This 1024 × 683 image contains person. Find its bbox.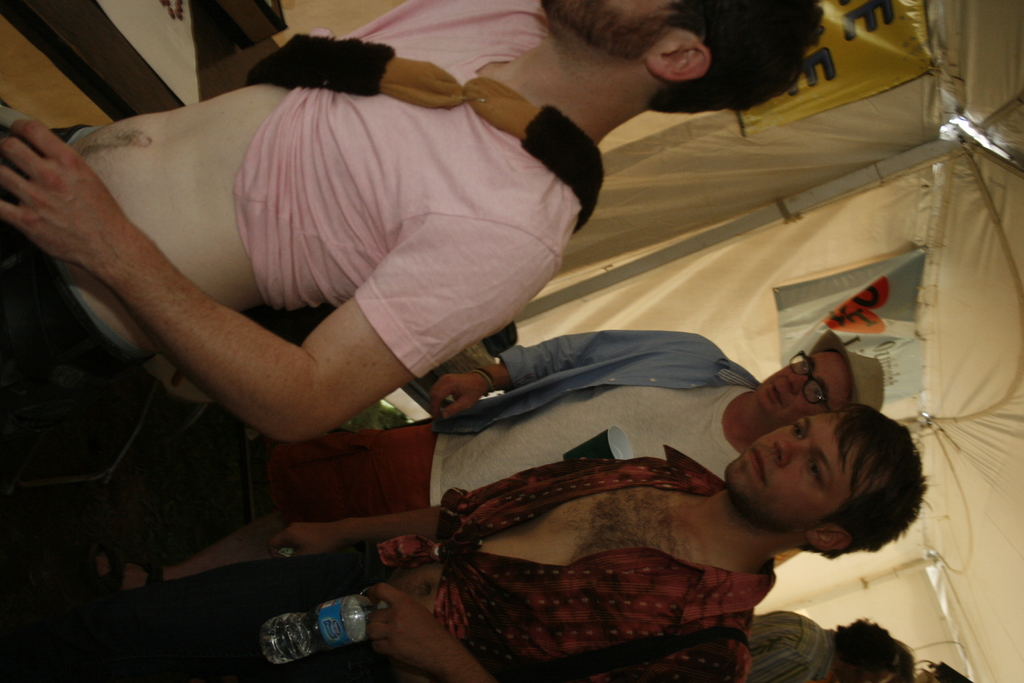
<region>0, 405, 929, 682</region>.
